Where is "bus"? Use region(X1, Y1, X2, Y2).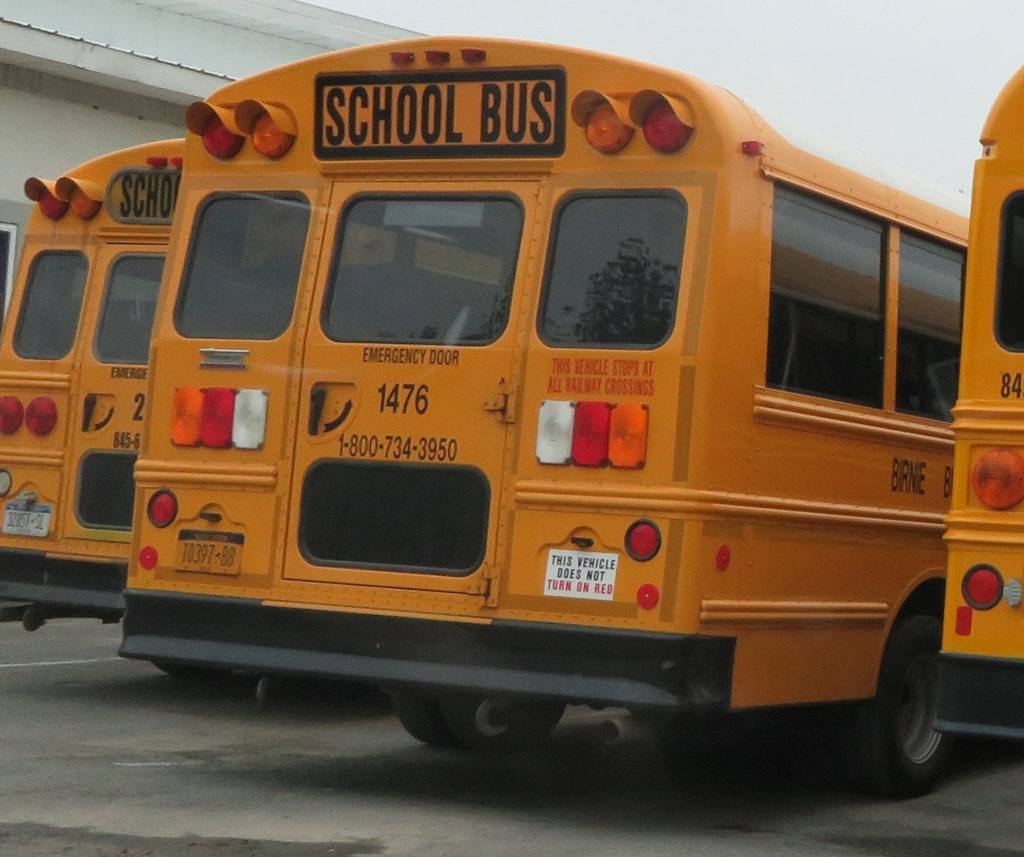
region(0, 134, 232, 671).
